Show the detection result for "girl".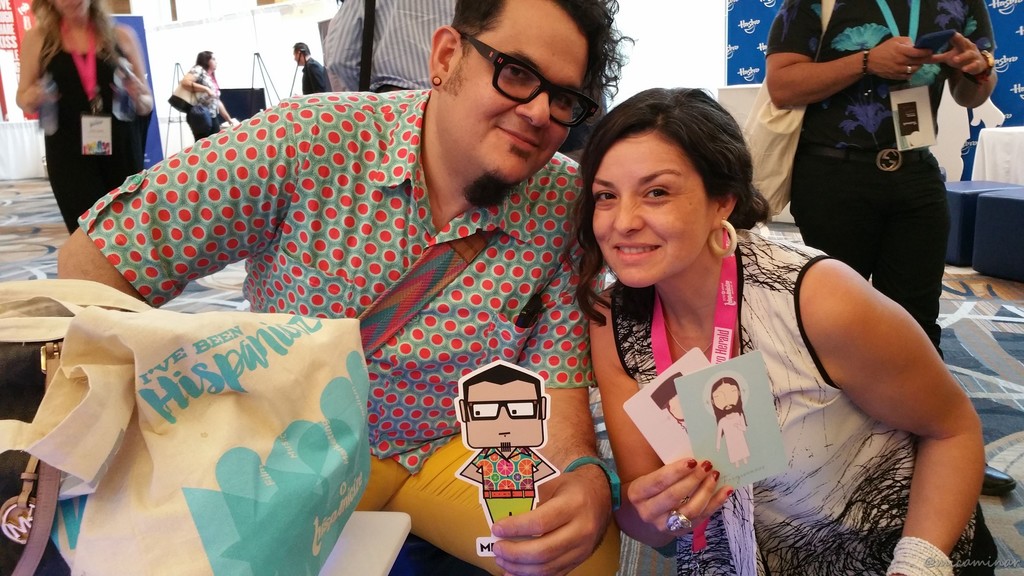
(left=20, top=0, right=151, bottom=224).
